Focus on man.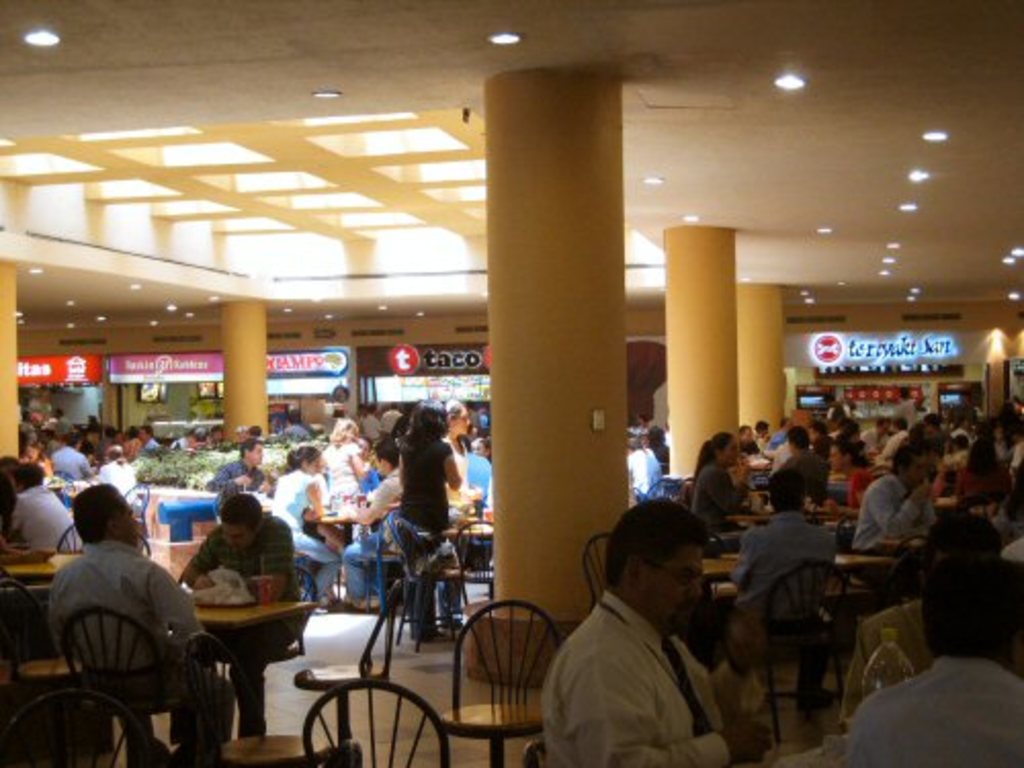
Focused at bbox=(334, 436, 401, 610).
